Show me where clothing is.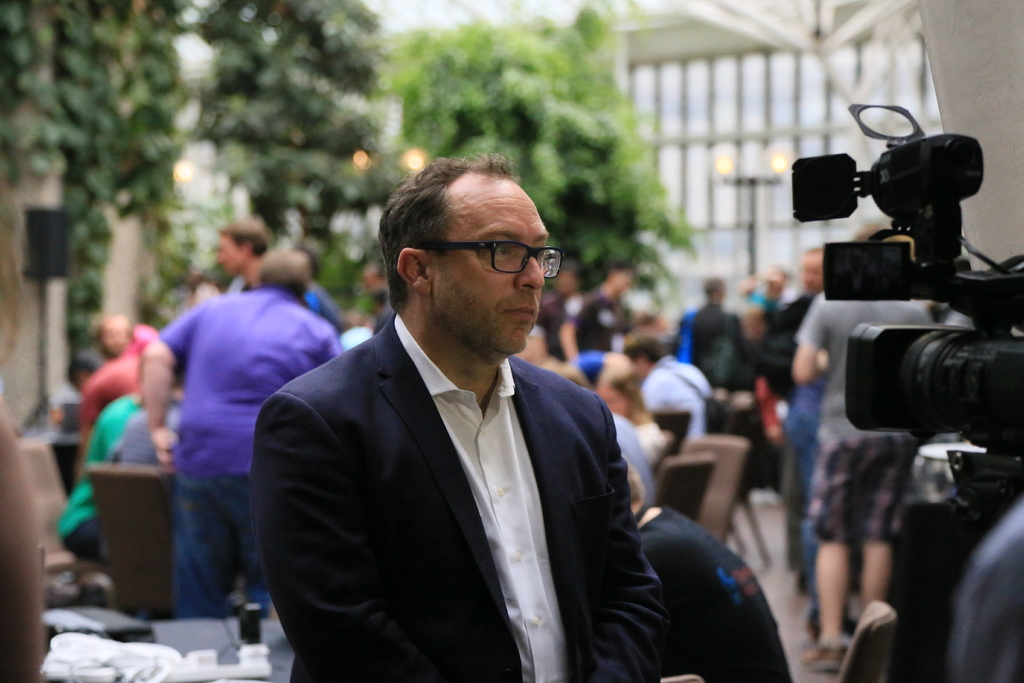
clothing is at region(639, 355, 722, 432).
